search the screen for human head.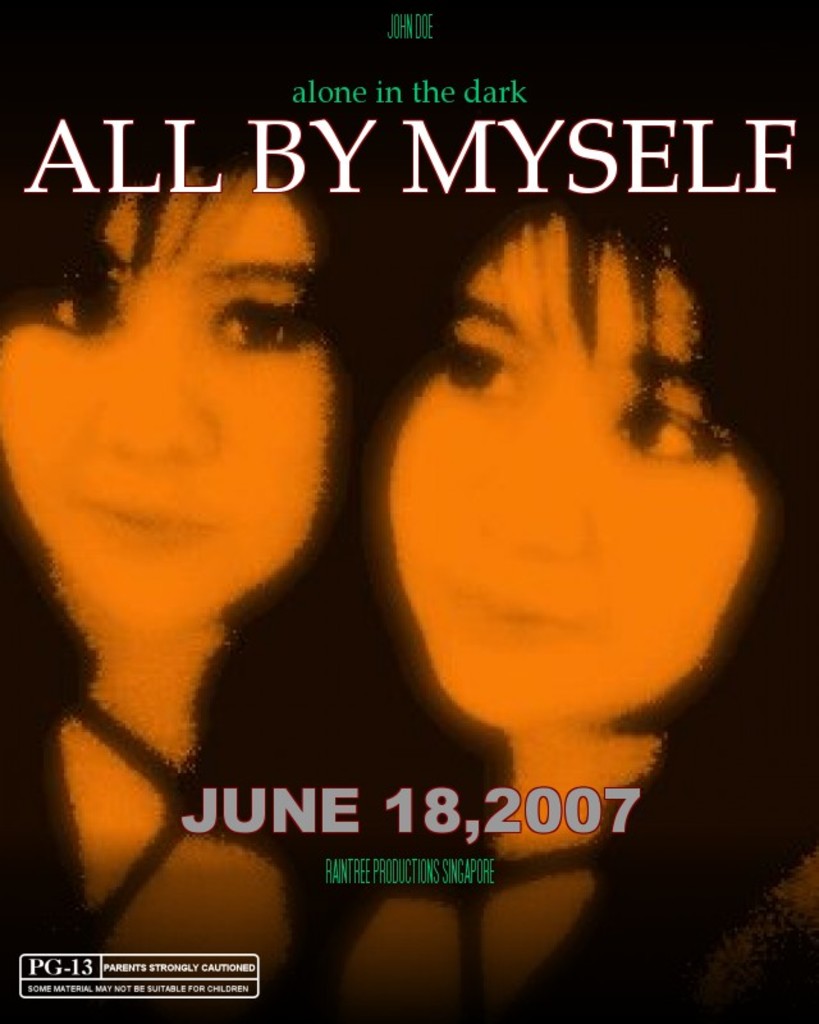
Found at bbox=(0, 150, 354, 644).
